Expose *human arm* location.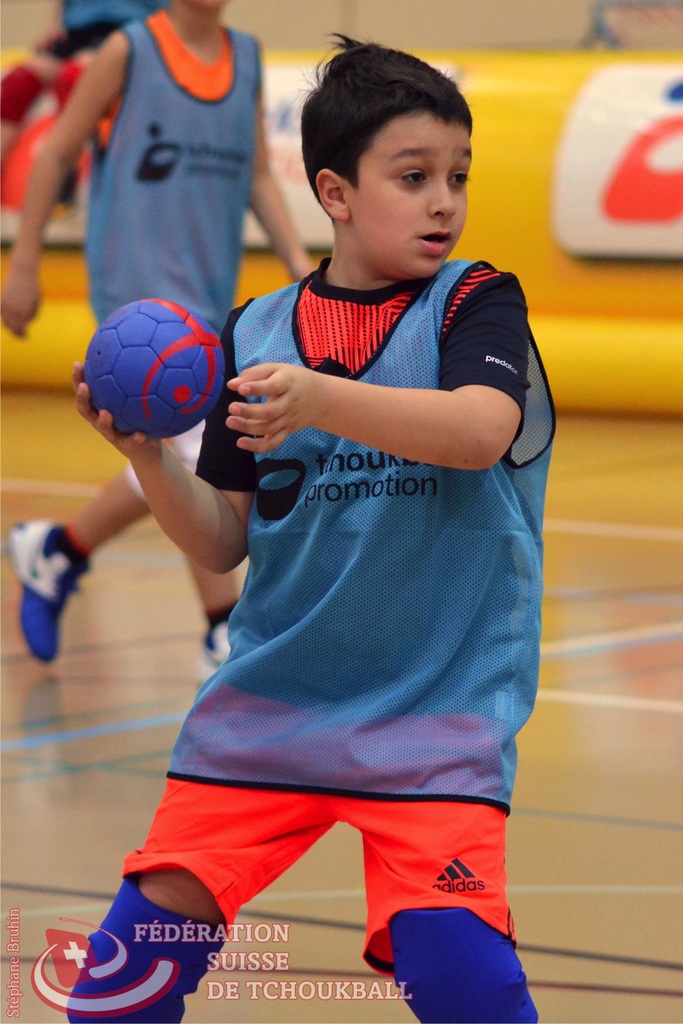
Exposed at {"x1": 0, "y1": 28, "x2": 130, "y2": 348}.
